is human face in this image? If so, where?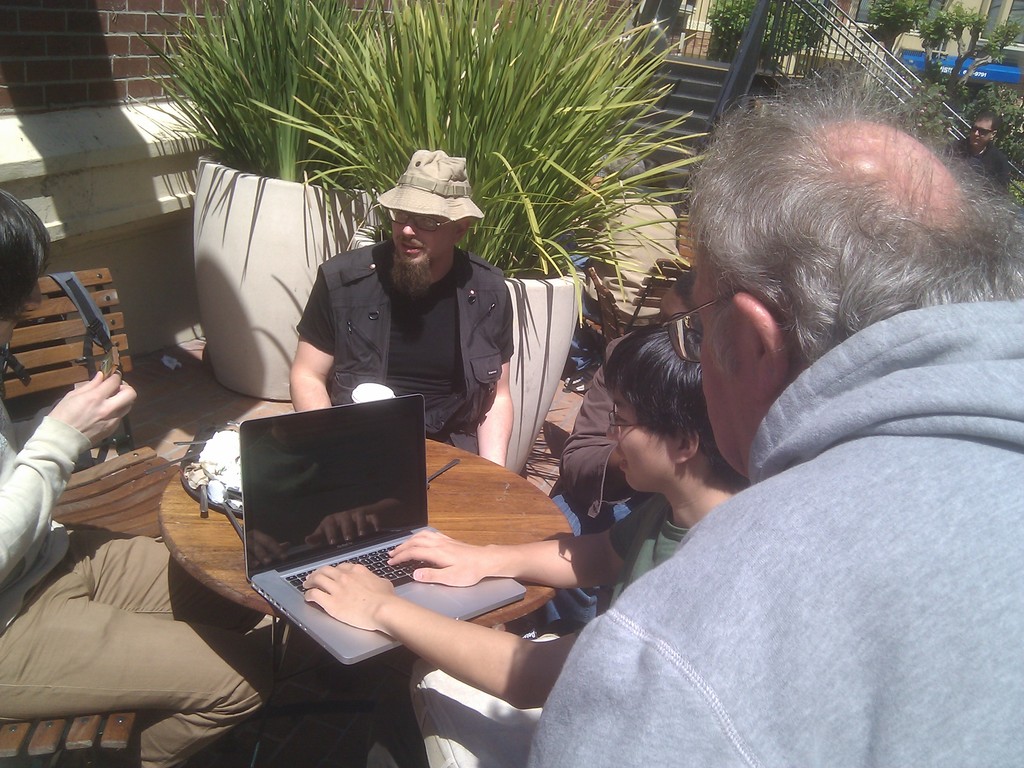
Yes, at box=[689, 247, 767, 471].
